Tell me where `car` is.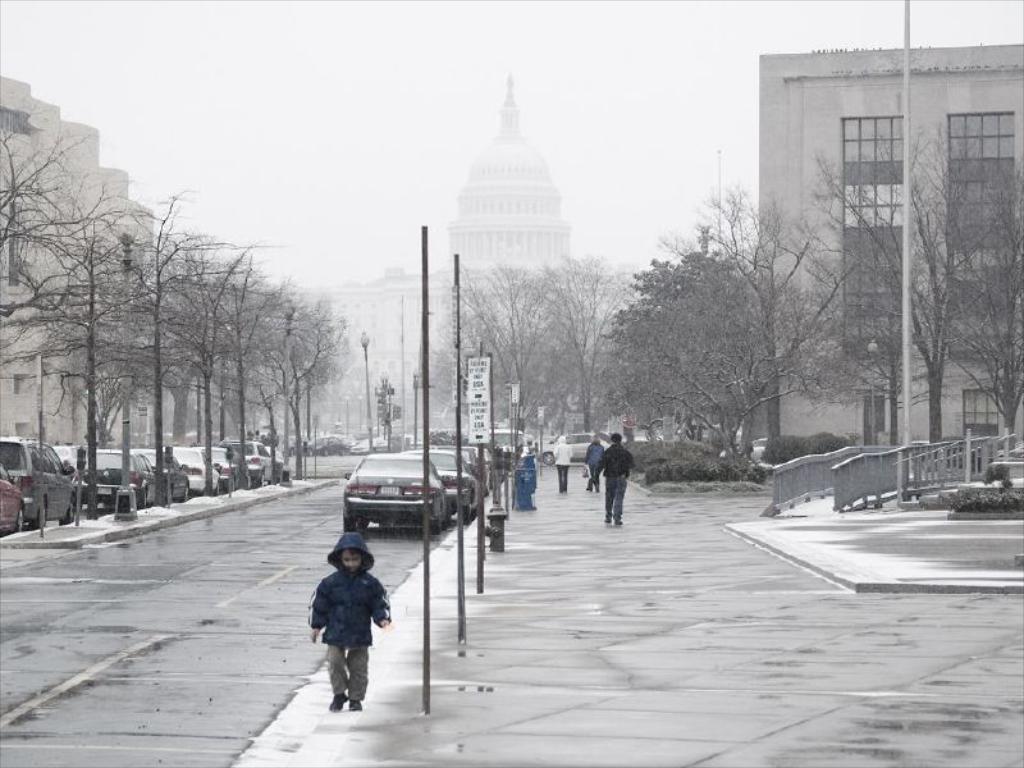
`car` is at select_region(82, 448, 160, 506).
